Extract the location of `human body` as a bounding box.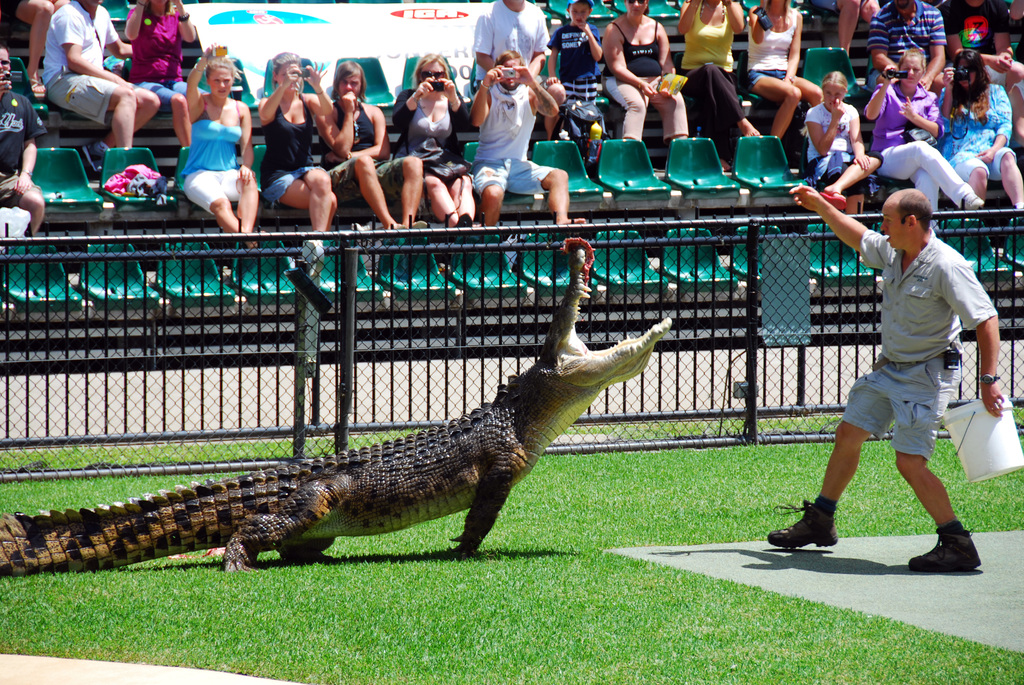
[180,40,263,248].
